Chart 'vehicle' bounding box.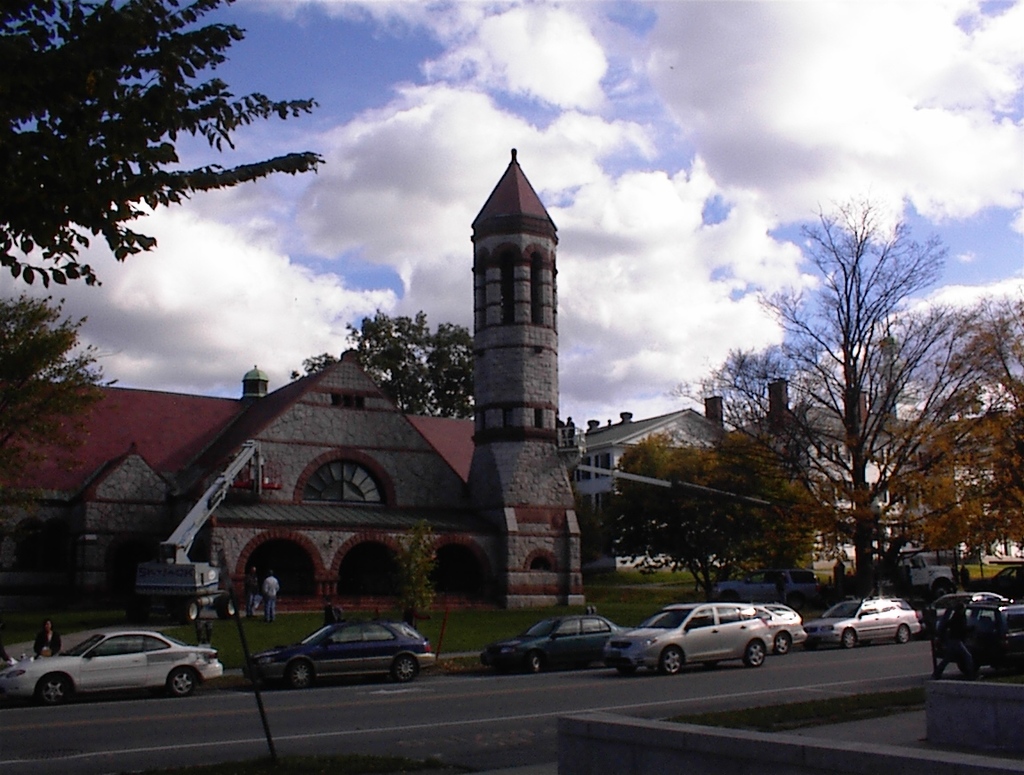
Charted: box(802, 592, 933, 641).
